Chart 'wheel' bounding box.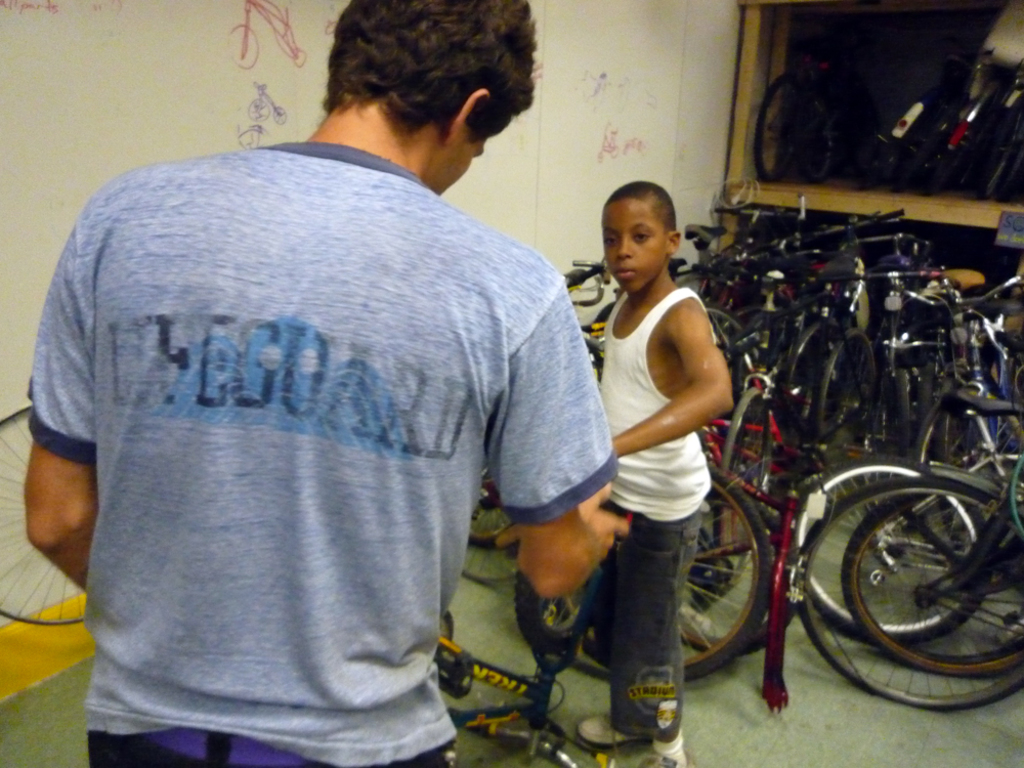
Charted: [843,486,1023,675].
